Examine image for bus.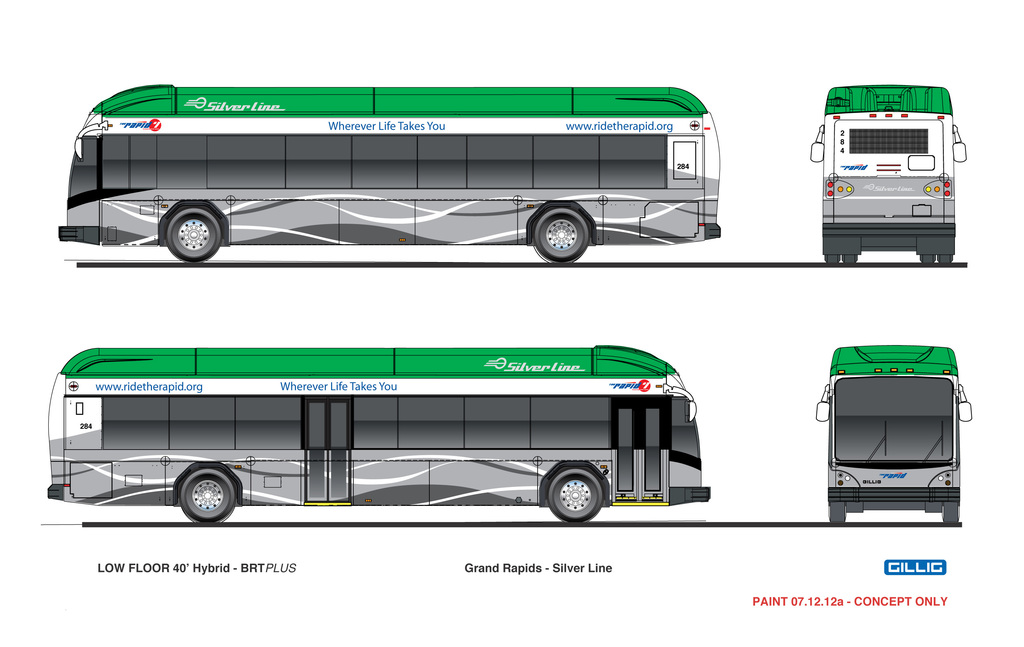
Examination result: 816 344 972 525.
